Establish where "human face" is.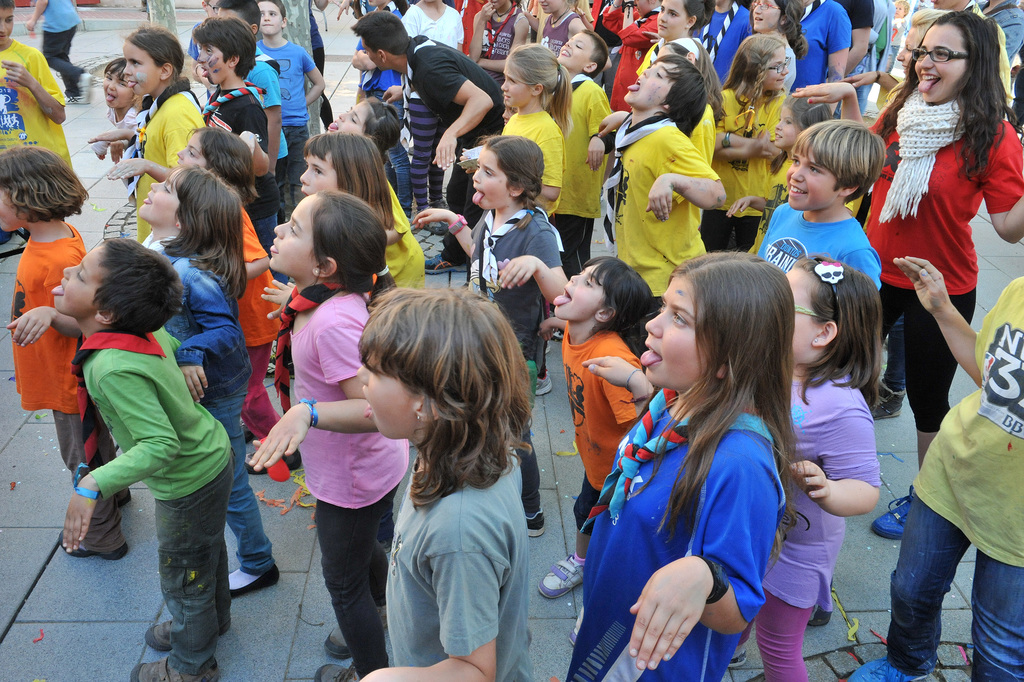
Established at locate(102, 70, 136, 108).
